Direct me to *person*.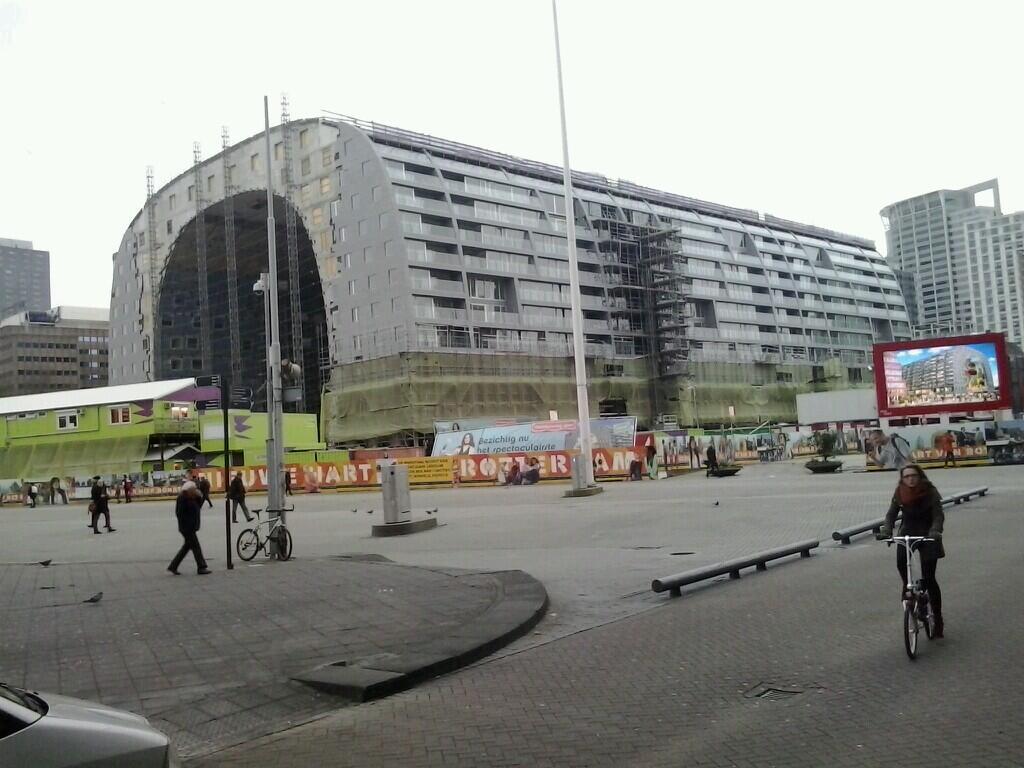
Direction: (x1=224, y1=467, x2=256, y2=531).
